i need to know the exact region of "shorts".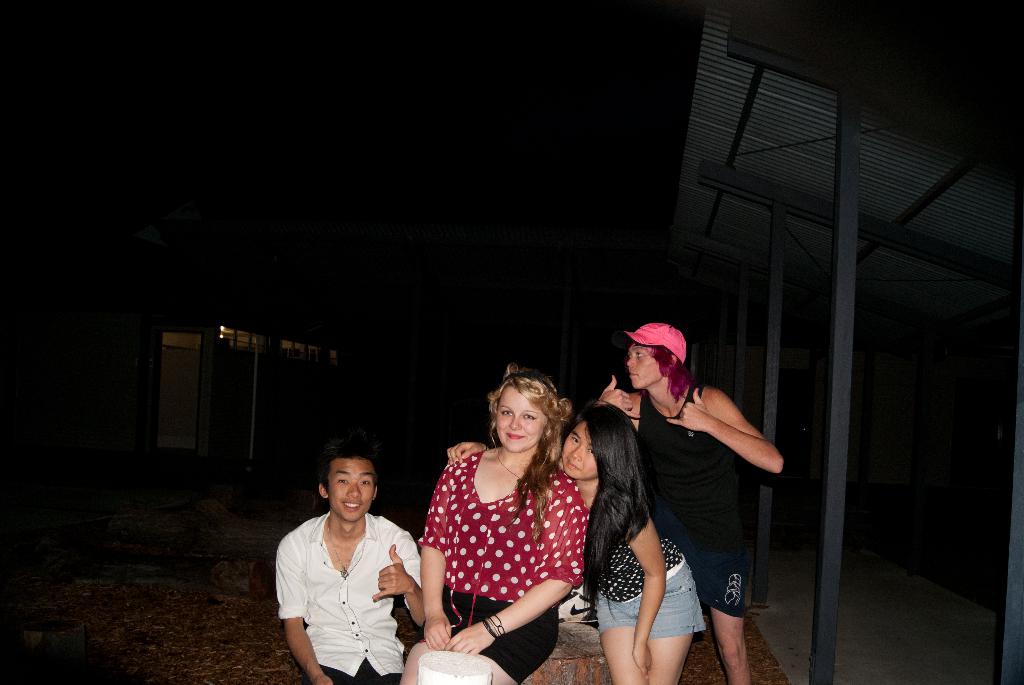
Region: [420,599,557,684].
